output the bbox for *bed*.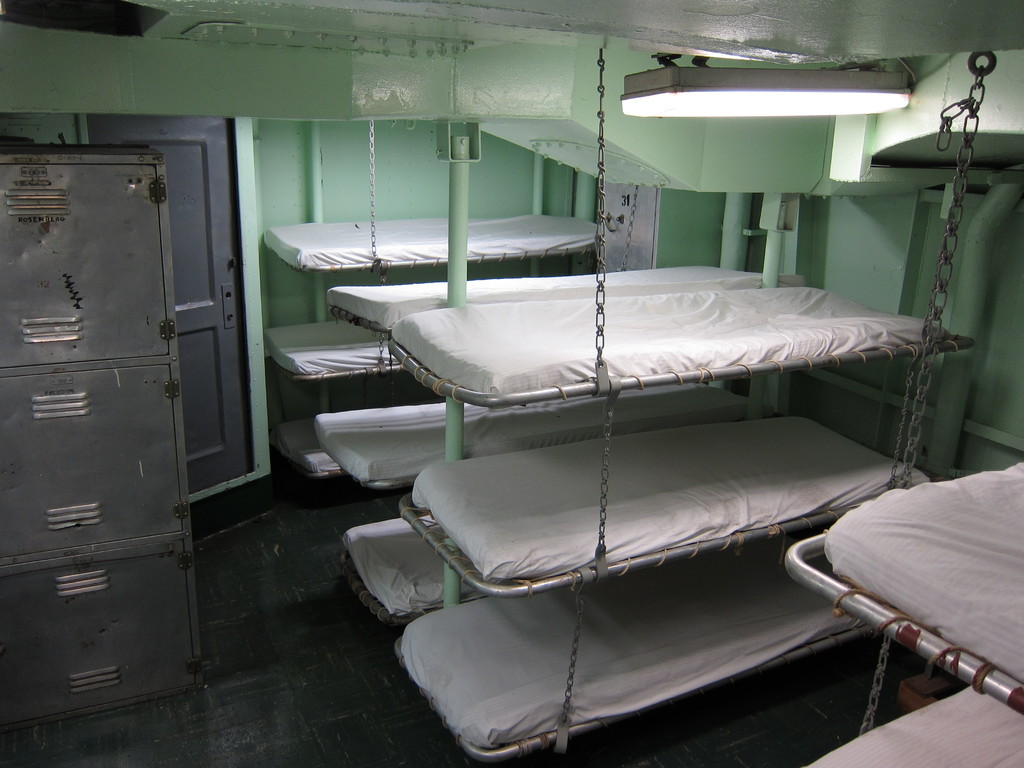
bbox(260, 326, 407, 383).
